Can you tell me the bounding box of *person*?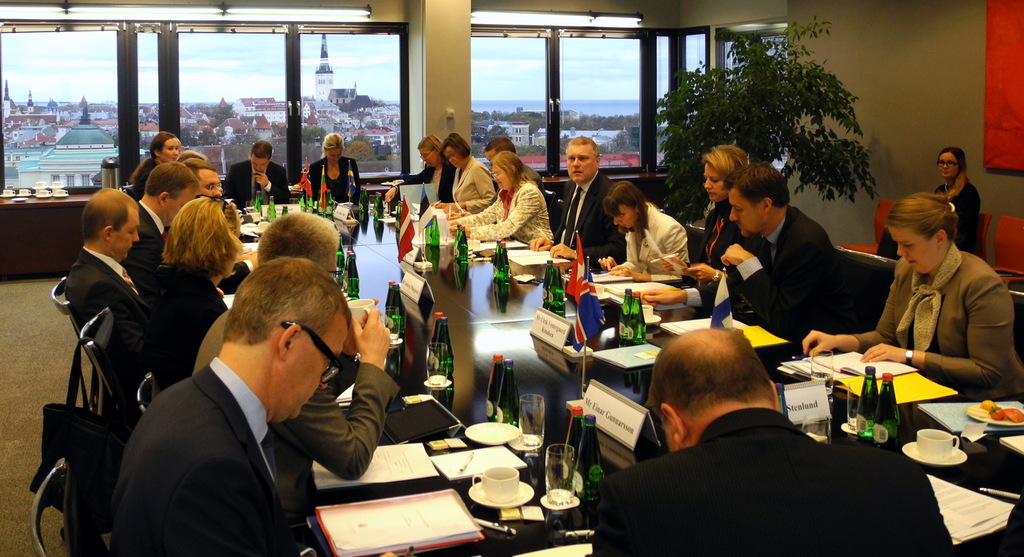
left=122, top=198, right=250, bottom=396.
